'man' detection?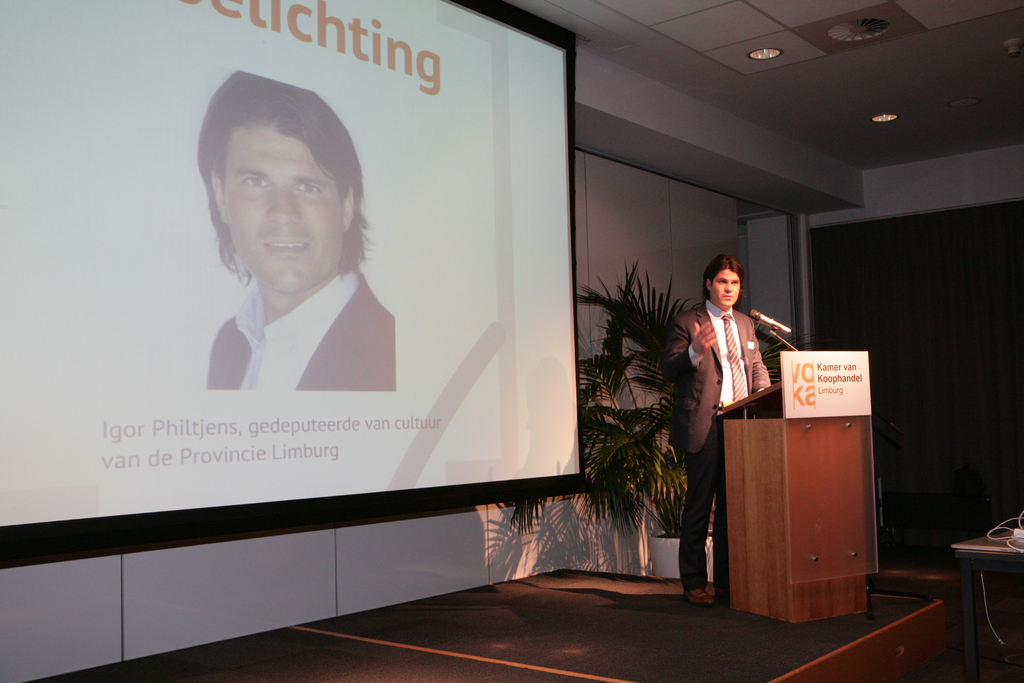
671,259,764,603
